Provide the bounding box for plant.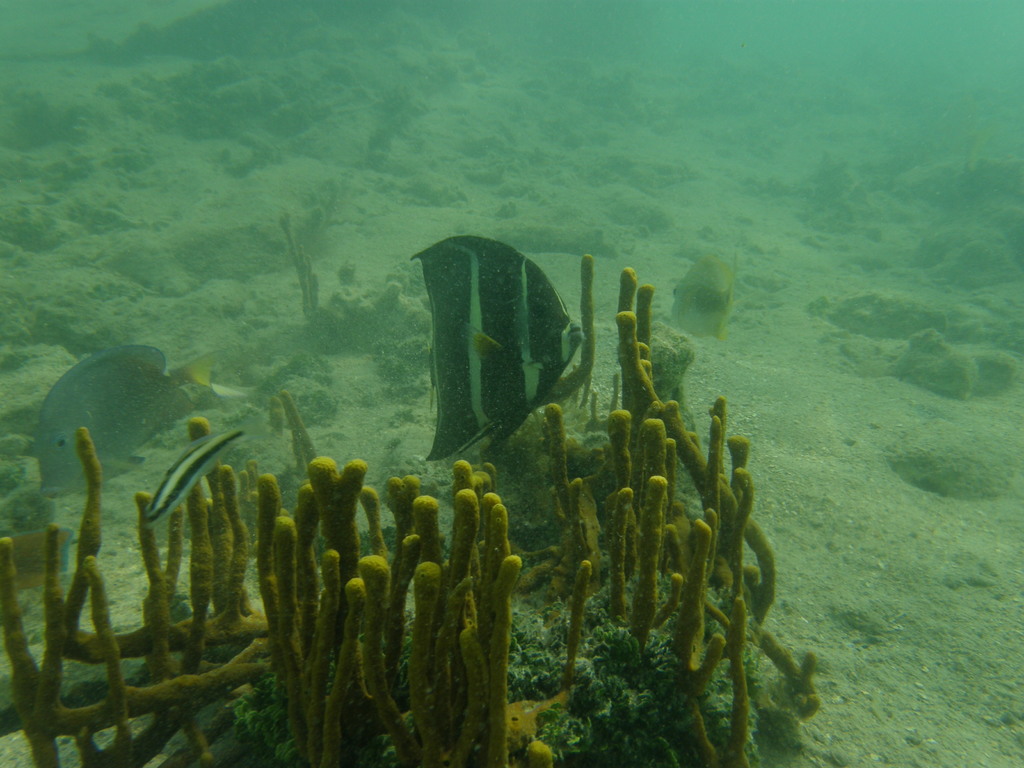
left=0, top=246, right=822, bottom=767.
